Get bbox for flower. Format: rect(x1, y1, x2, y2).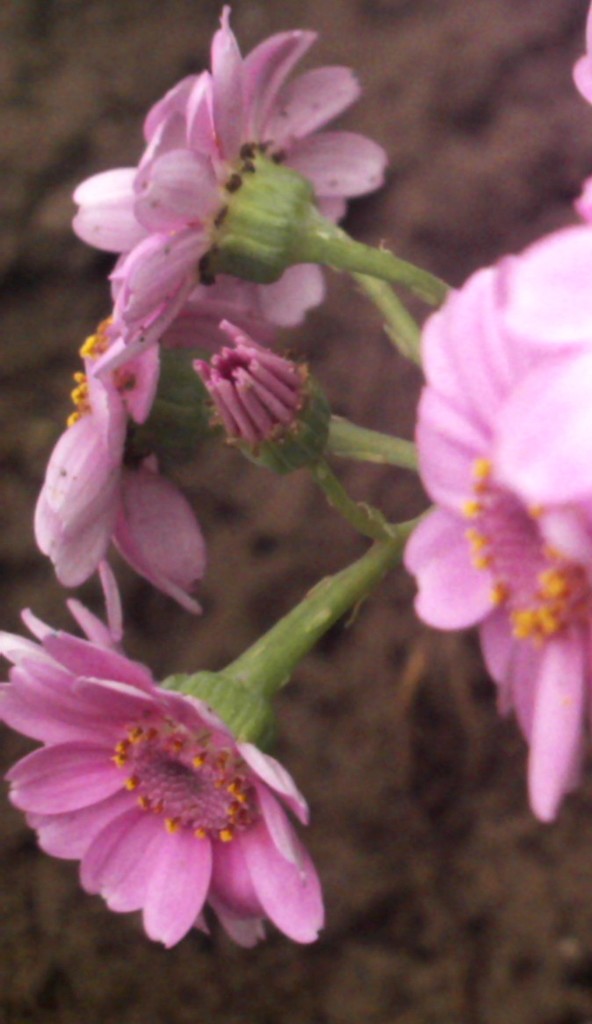
rect(38, 317, 223, 620).
